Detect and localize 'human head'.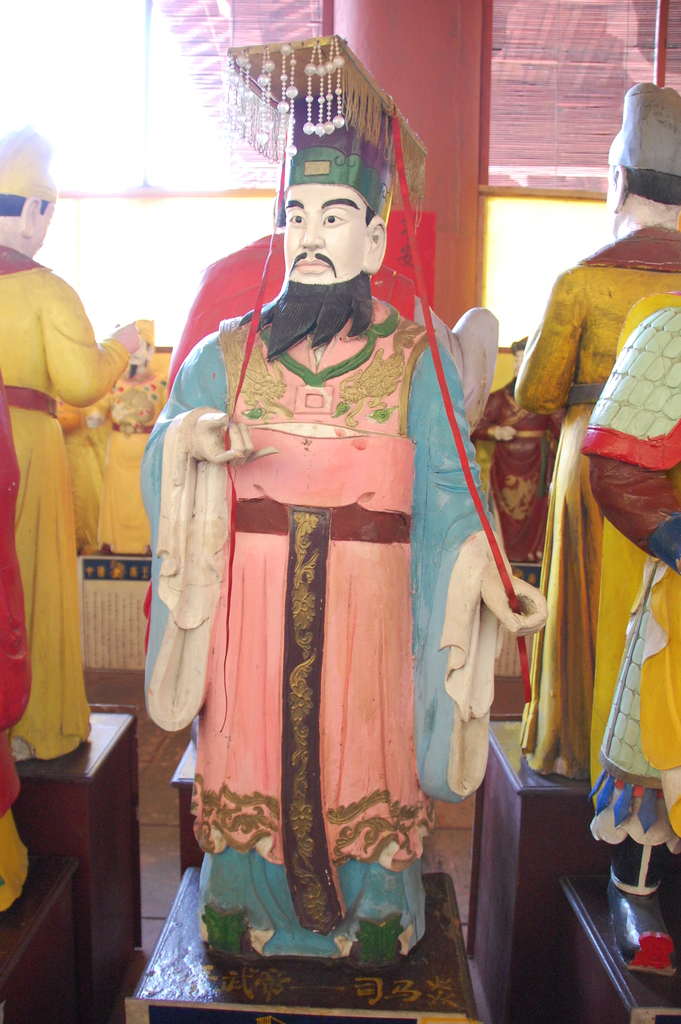
Localized at 275 142 394 287.
